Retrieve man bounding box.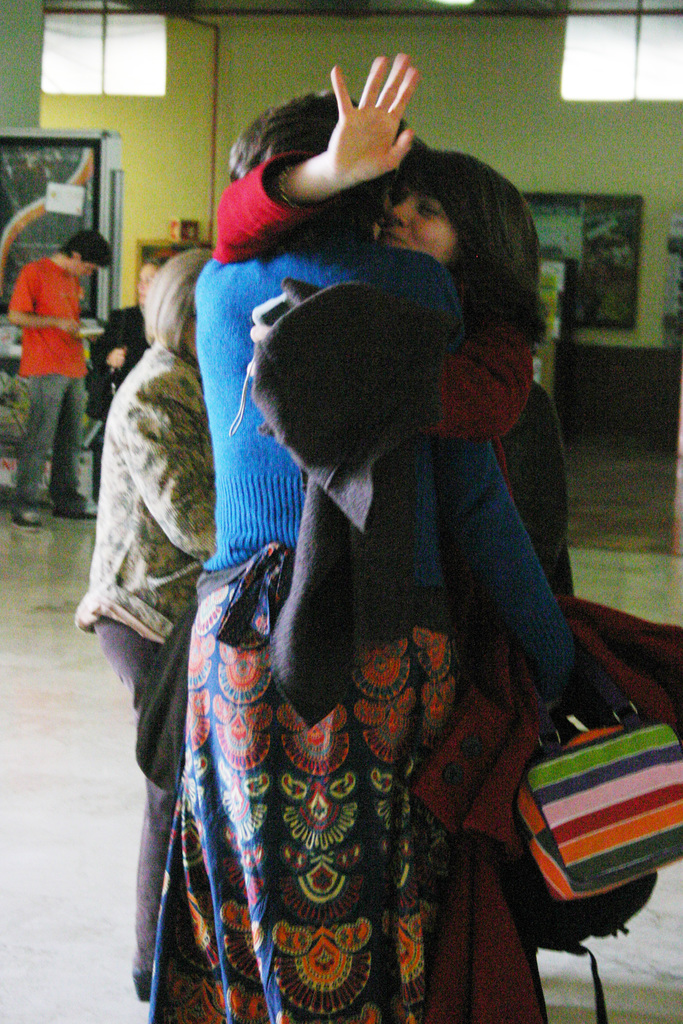
Bounding box: detection(4, 199, 103, 510).
